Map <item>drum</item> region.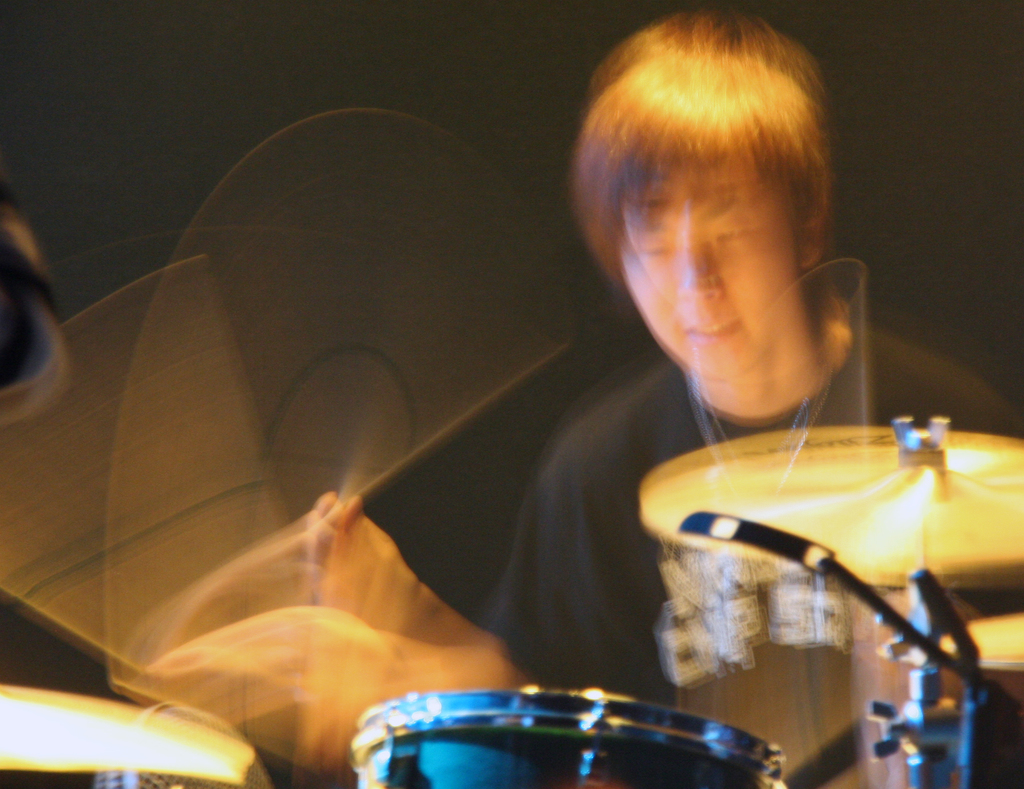
Mapped to <bbox>354, 689, 783, 788</bbox>.
